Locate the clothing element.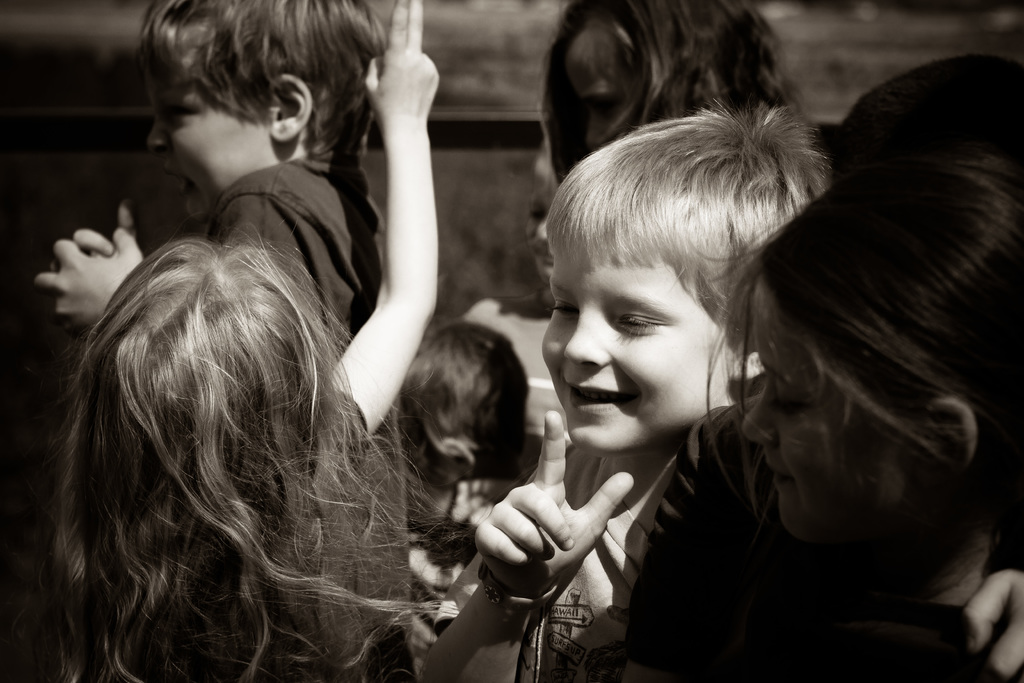
Element bbox: box(200, 154, 412, 682).
